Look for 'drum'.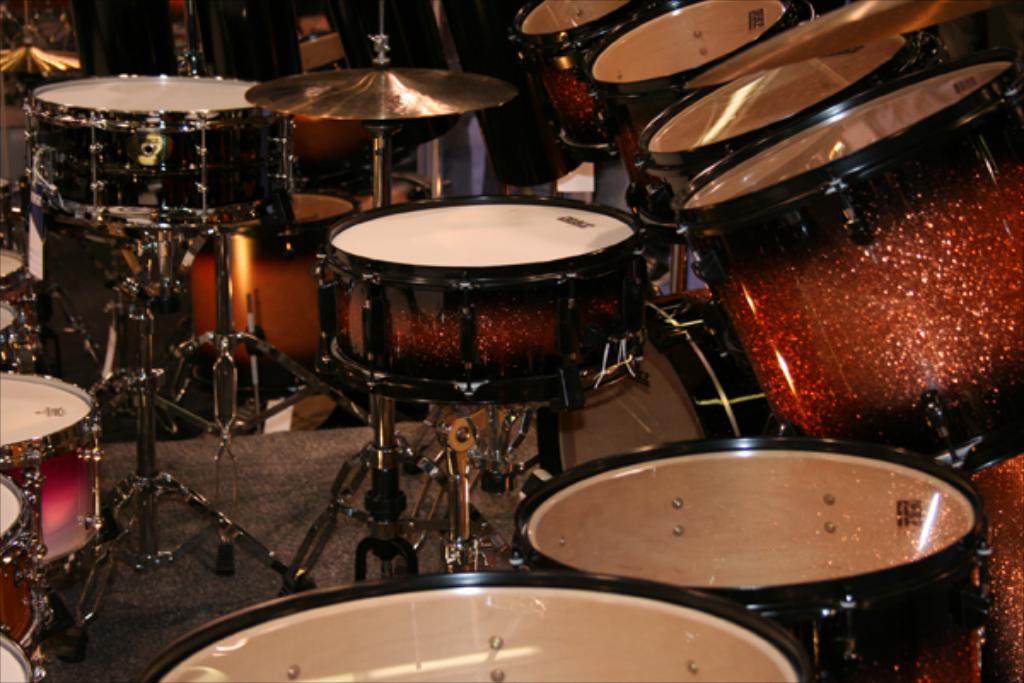
Found: {"left": 189, "top": 191, "right": 355, "bottom": 371}.
